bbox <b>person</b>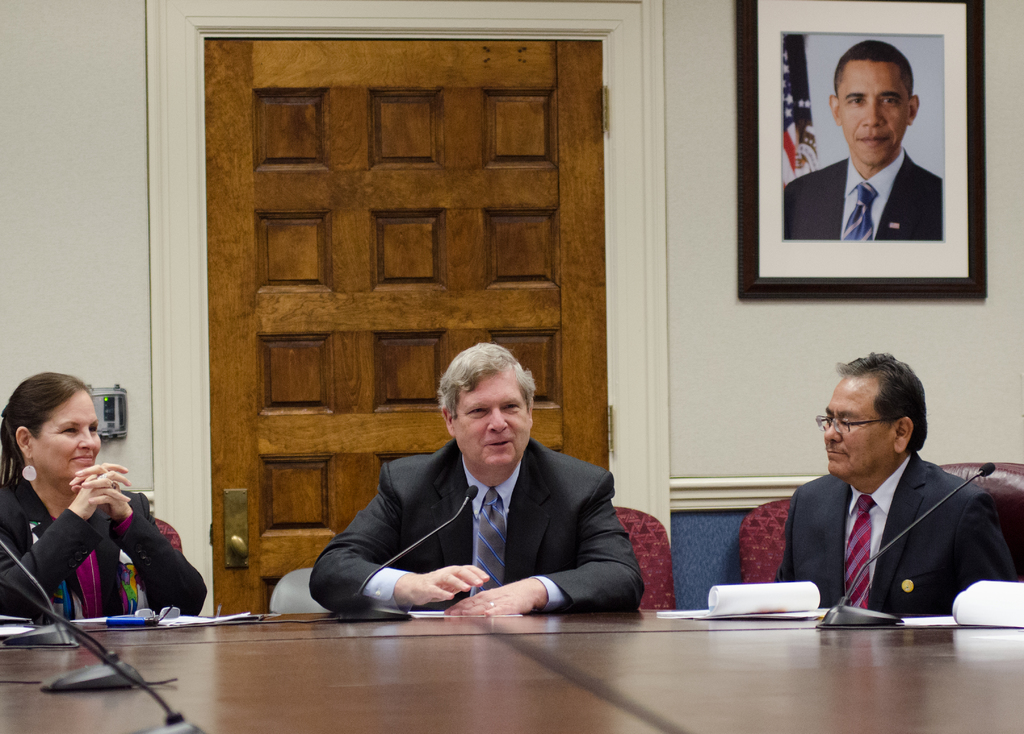
bbox(307, 339, 644, 618)
